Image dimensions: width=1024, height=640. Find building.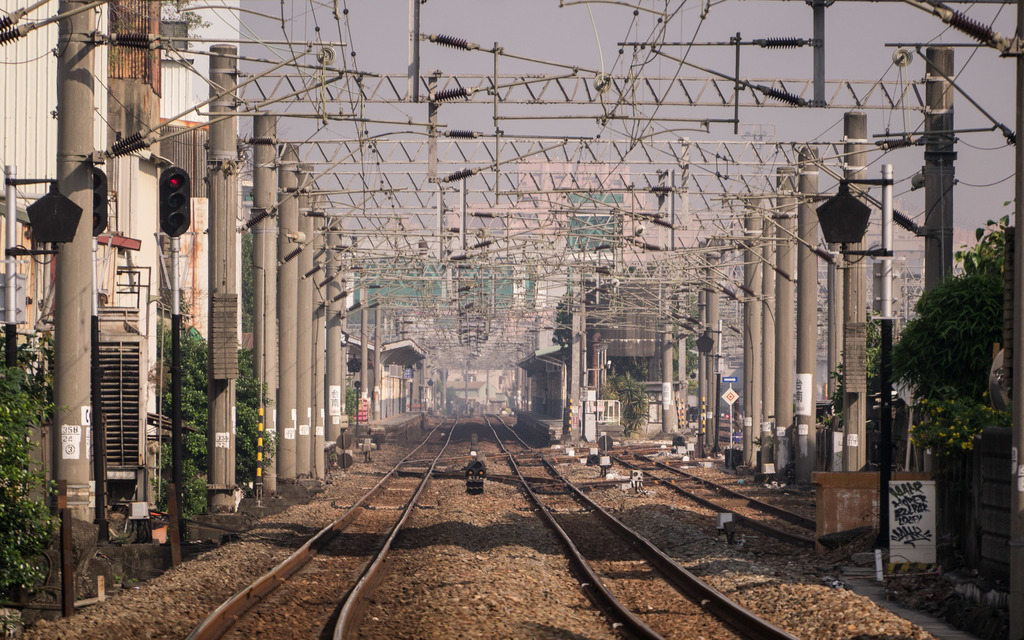
(left=349, top=154, right=693, bottom=317).
